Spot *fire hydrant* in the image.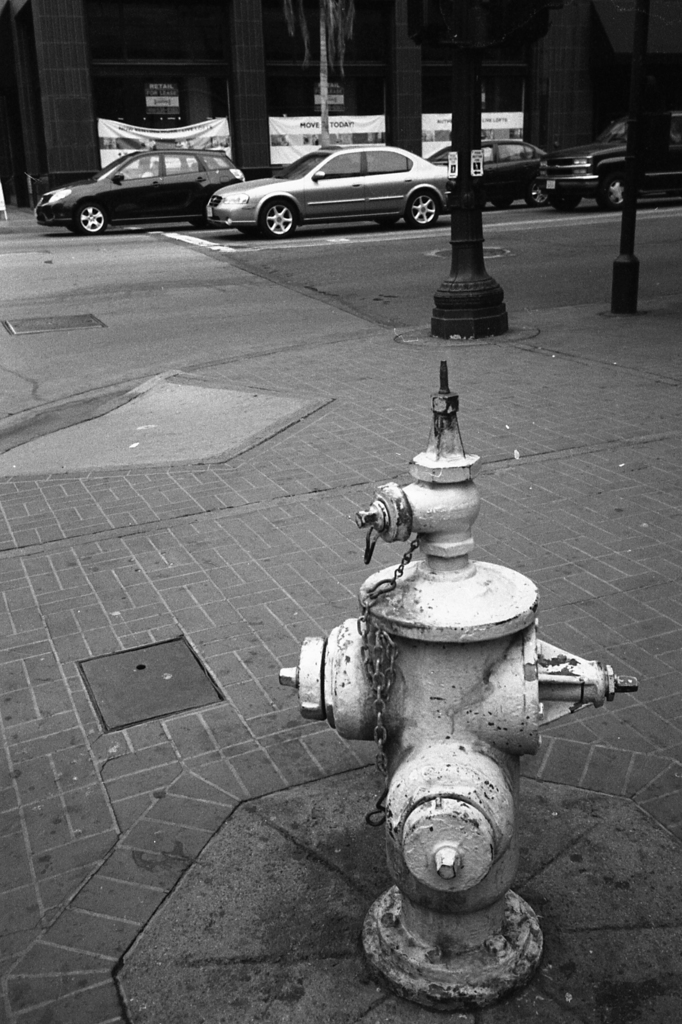
*fire hydrant* found at l=277, t=362, r=640, b=1012.
